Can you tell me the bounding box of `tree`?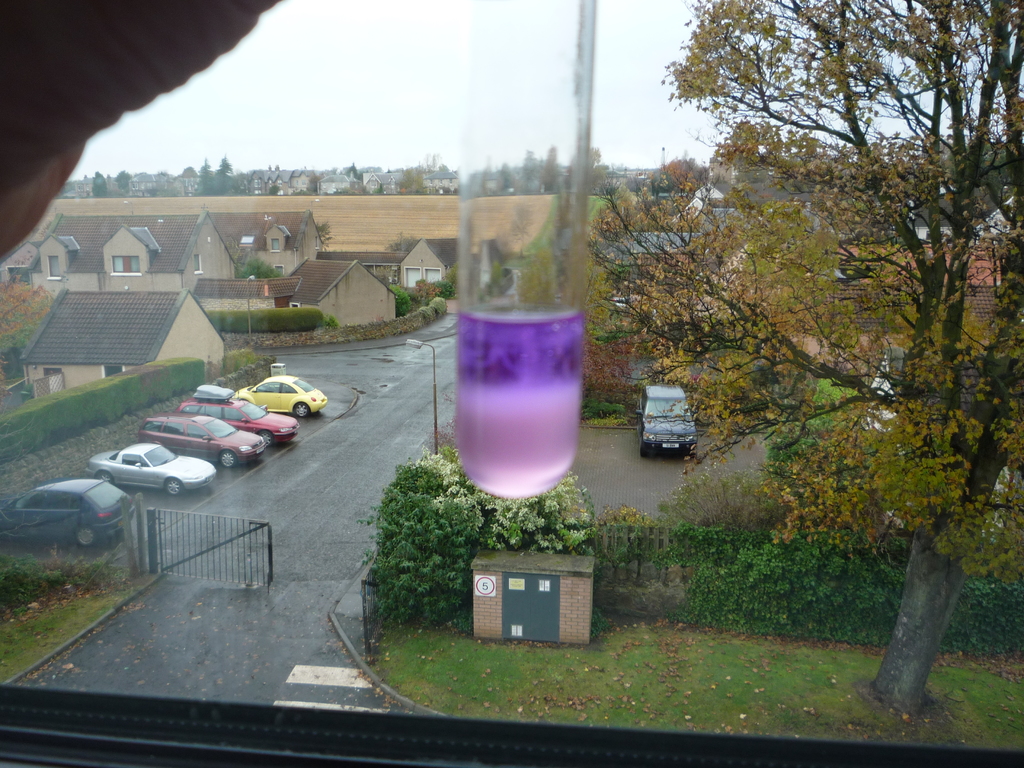
BBox(115, 170, 137, 193).
